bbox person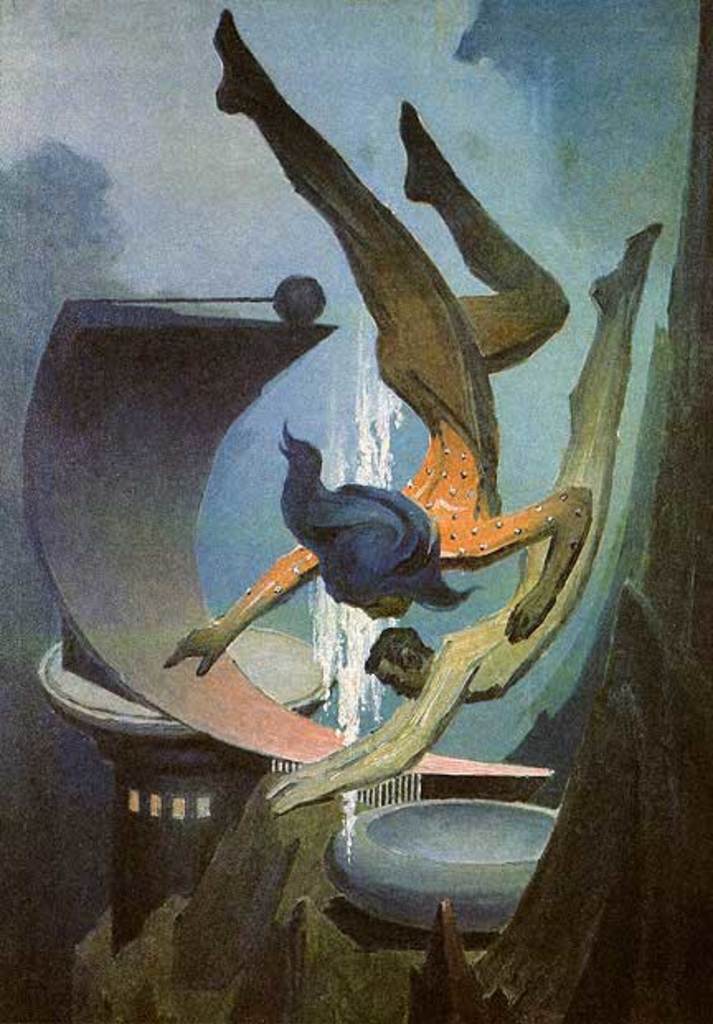
{"left": 158, "top": 5, "right": 596, "bottom": 677}
